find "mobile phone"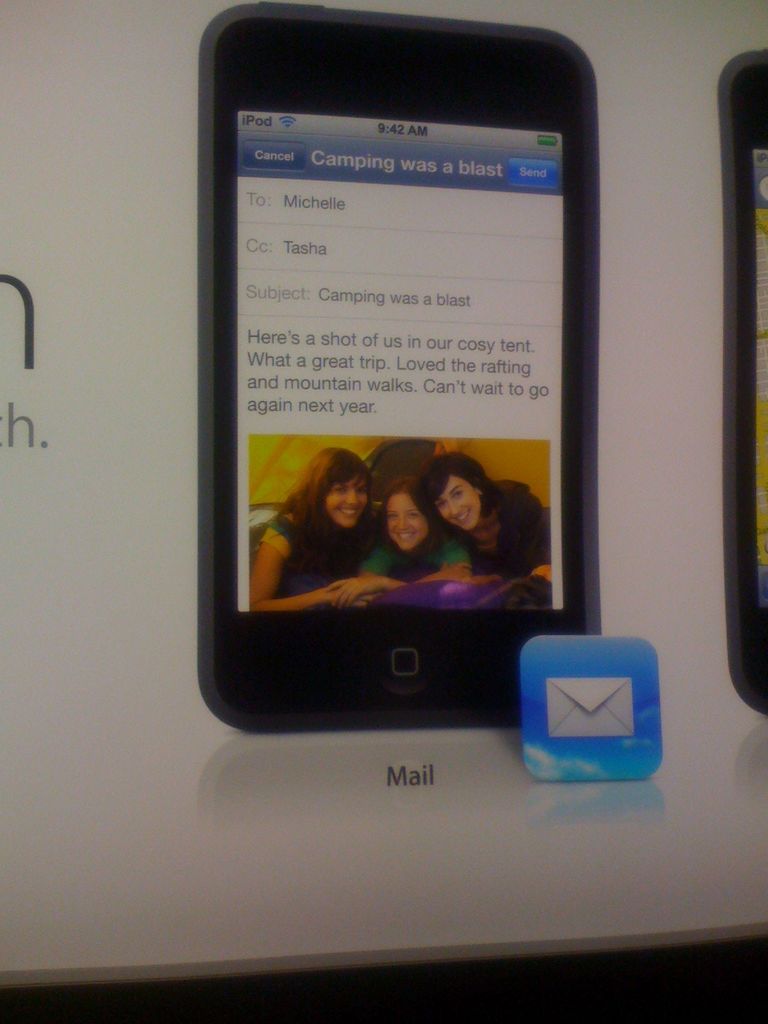
bbox(719, 49, 767, 721)
